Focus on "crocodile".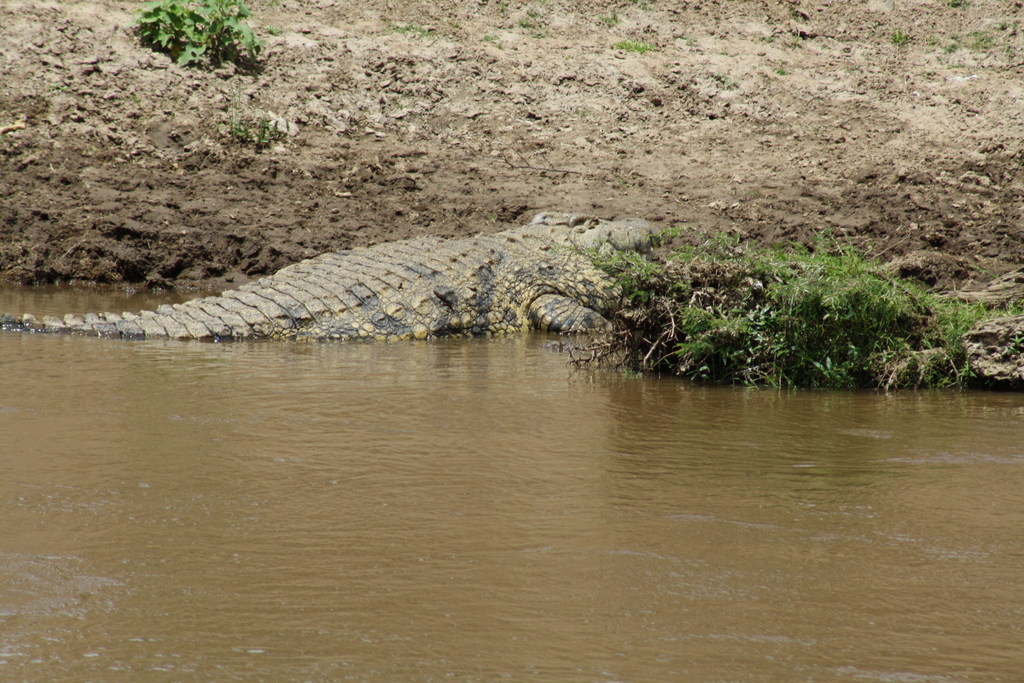
Focused at <region>0, 213, 672, 340</region>.
